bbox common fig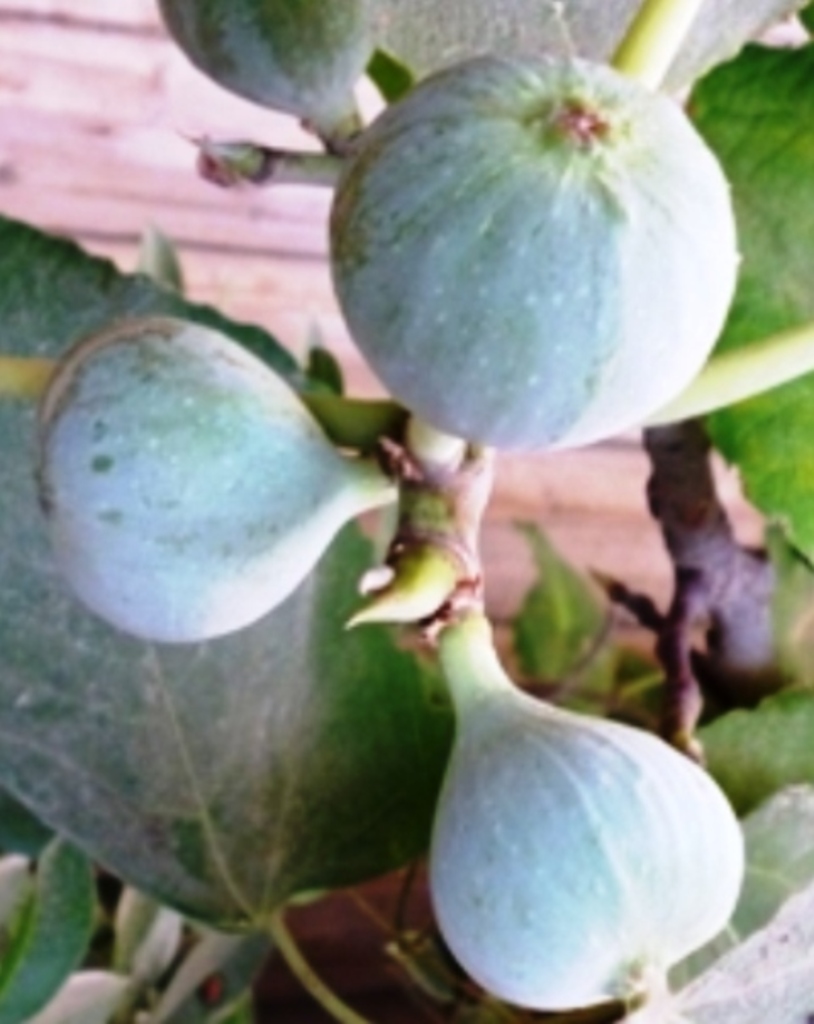
{"x1": 156, "y1": 0, "x2": 382, "y2": 132}
